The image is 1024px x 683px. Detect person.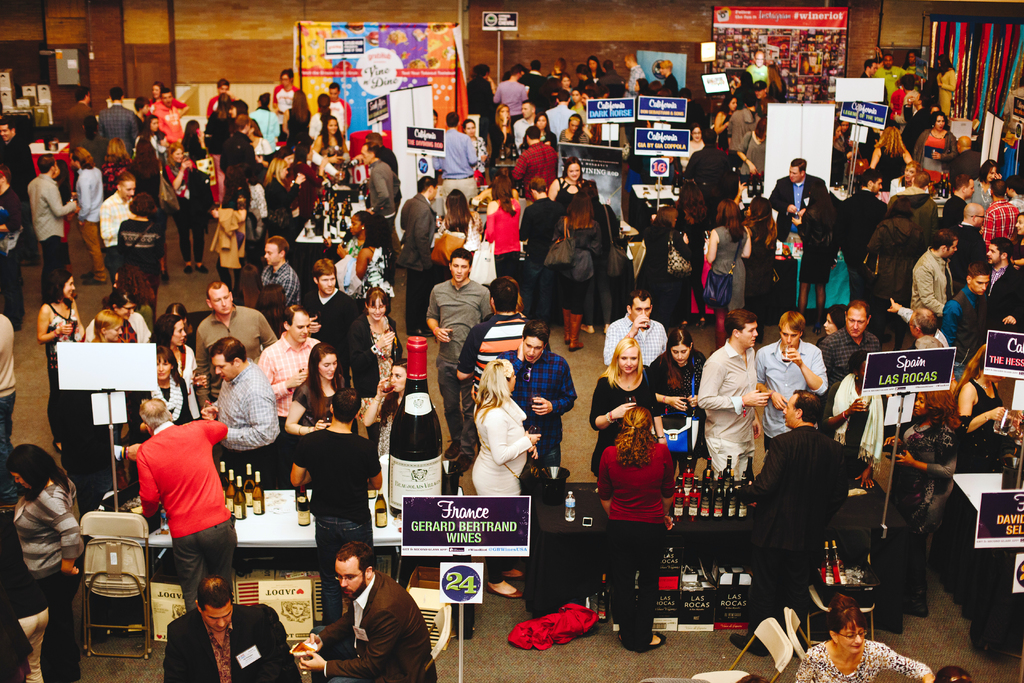
Detection: 699, 194, 753, 339.
